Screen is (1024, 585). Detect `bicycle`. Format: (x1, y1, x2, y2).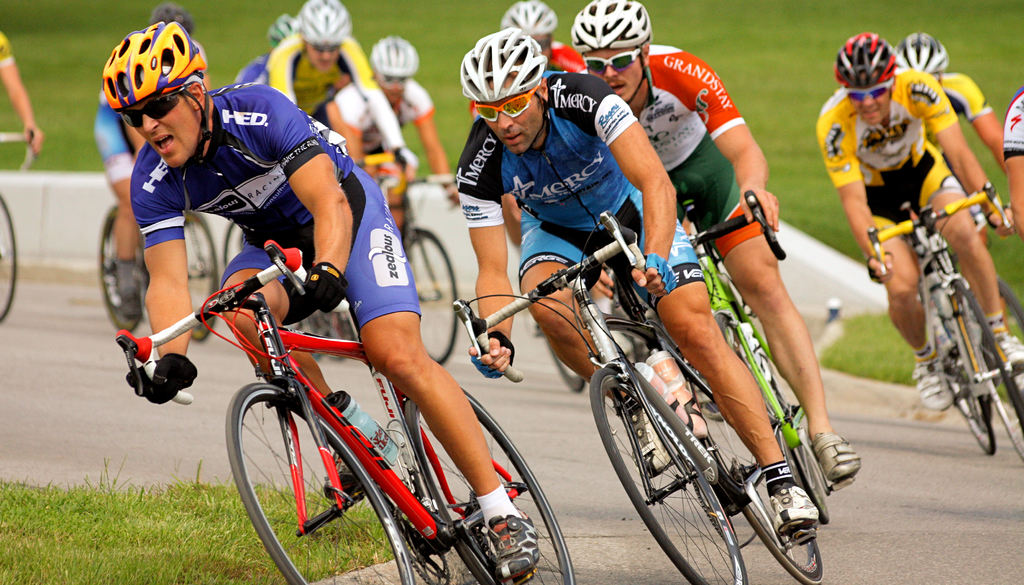
(376, 163, 461, 365).
